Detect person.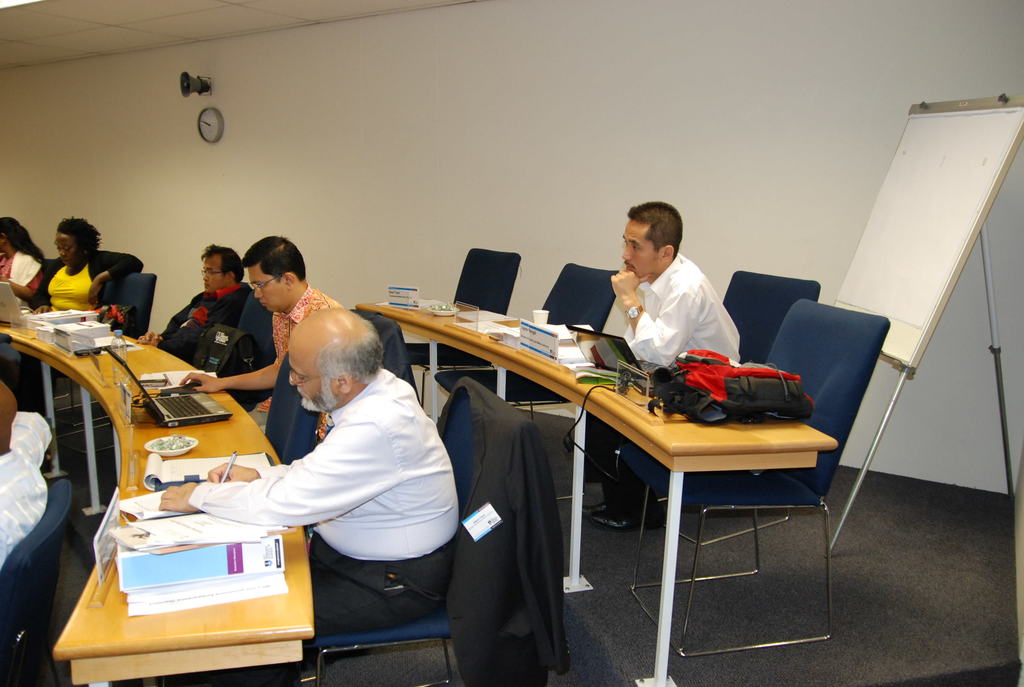
Detected at 0:382:50:565.
